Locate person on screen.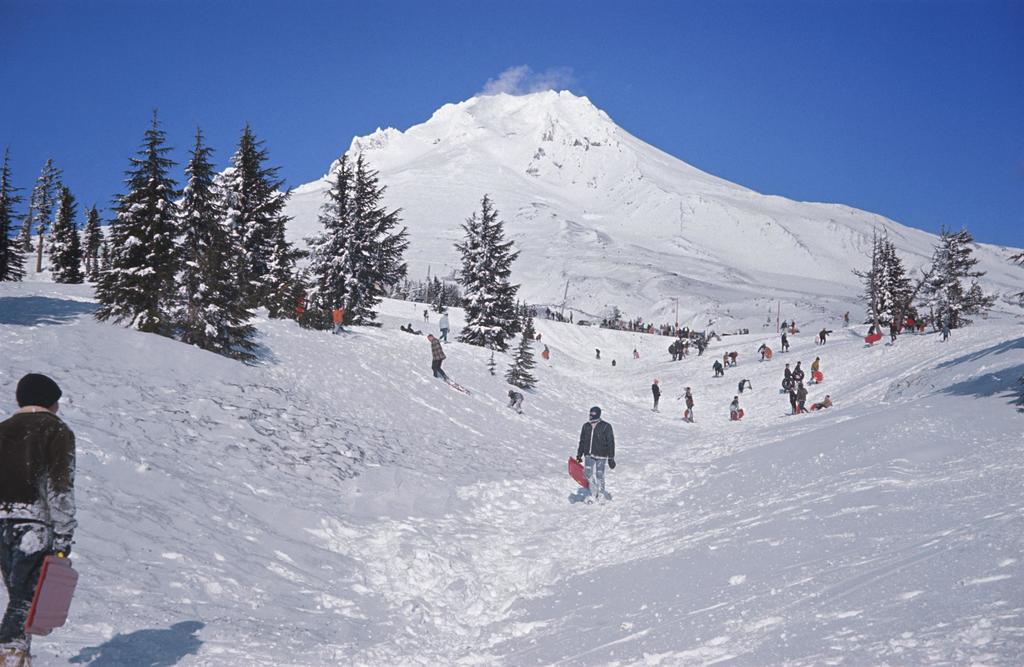
On screen at [431,334,445,376].
